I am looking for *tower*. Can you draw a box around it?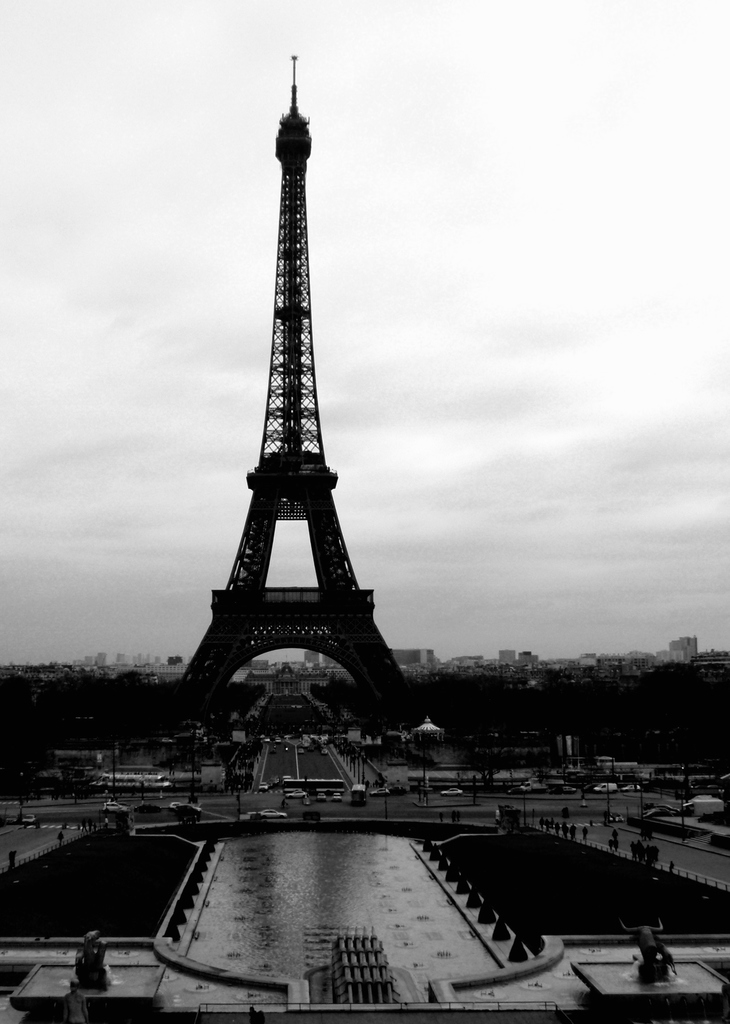
Sure, the bounding box is (154, 47, 432, 743).
